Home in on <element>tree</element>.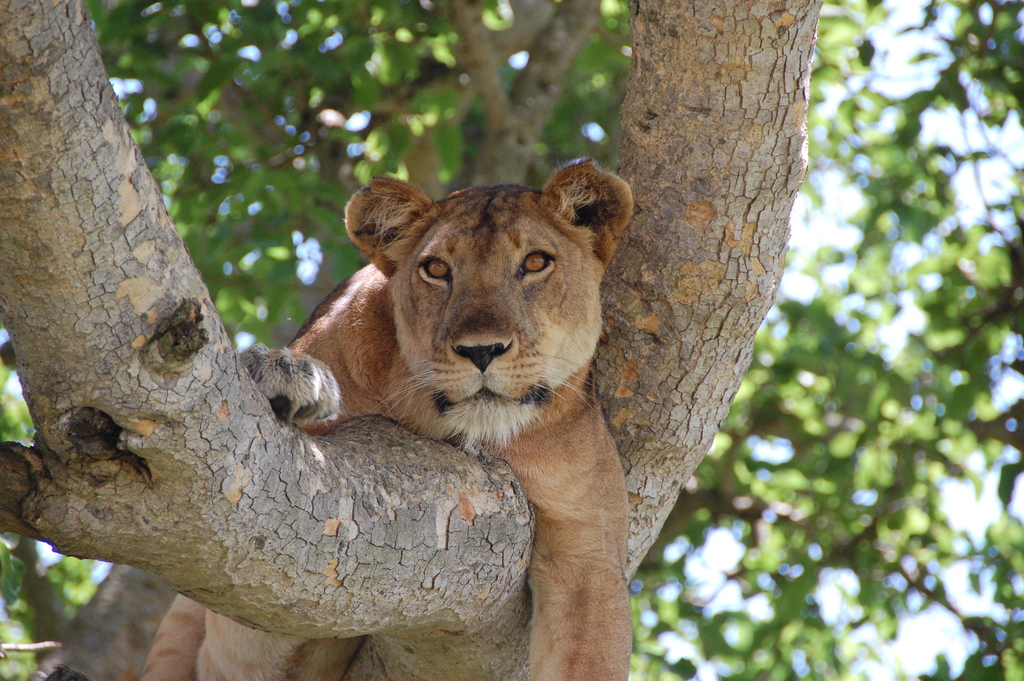
Homed in at BBox(0, 0, 822, 680).
